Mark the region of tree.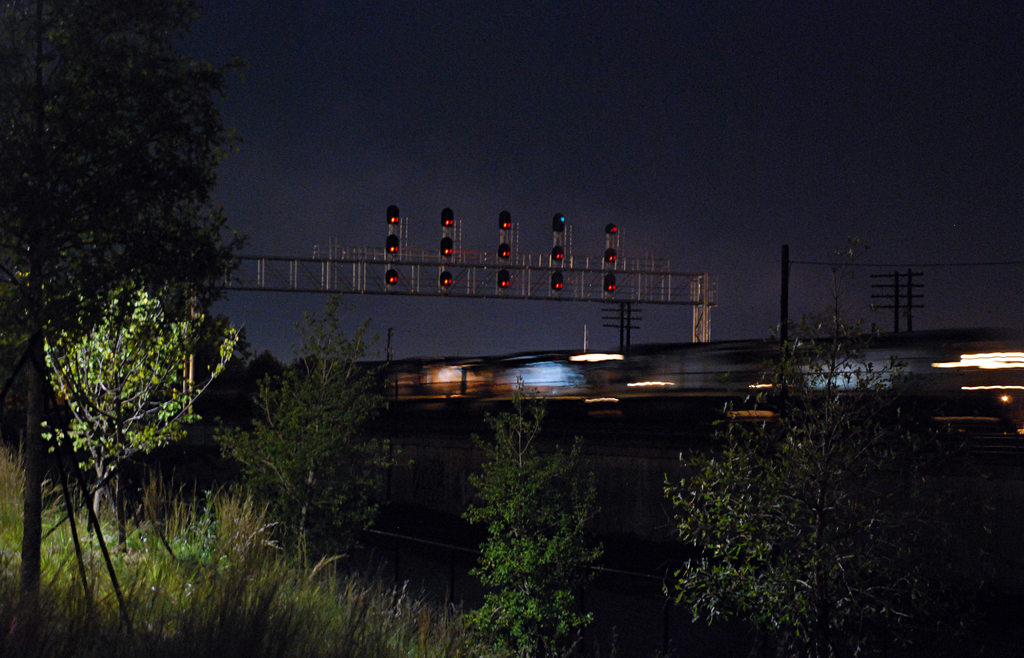
Region: <box>463,379,632,657</box>.
